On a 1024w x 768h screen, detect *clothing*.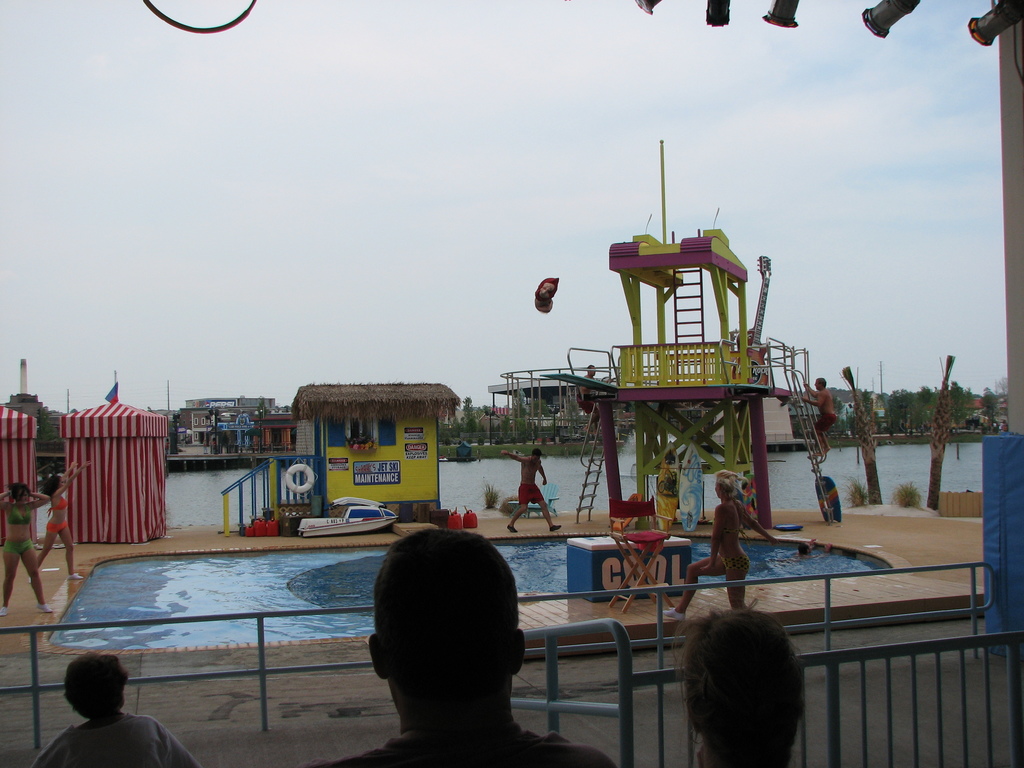
x1=1 y1=498 x2=27 y2=520.
